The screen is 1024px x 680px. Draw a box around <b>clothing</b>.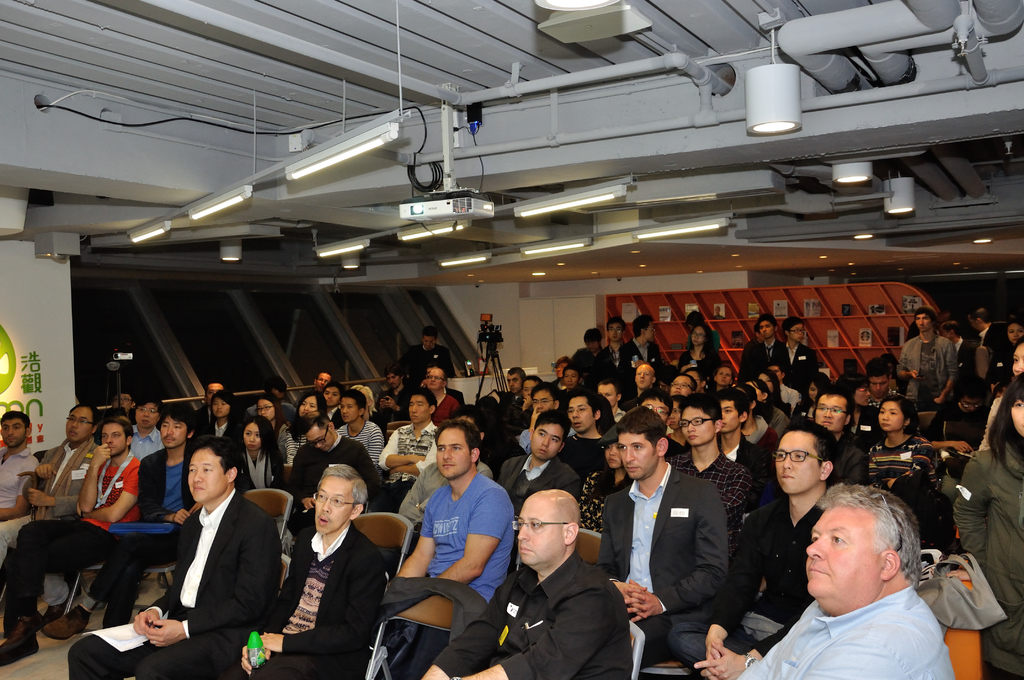
854, 435, 948, 521.
